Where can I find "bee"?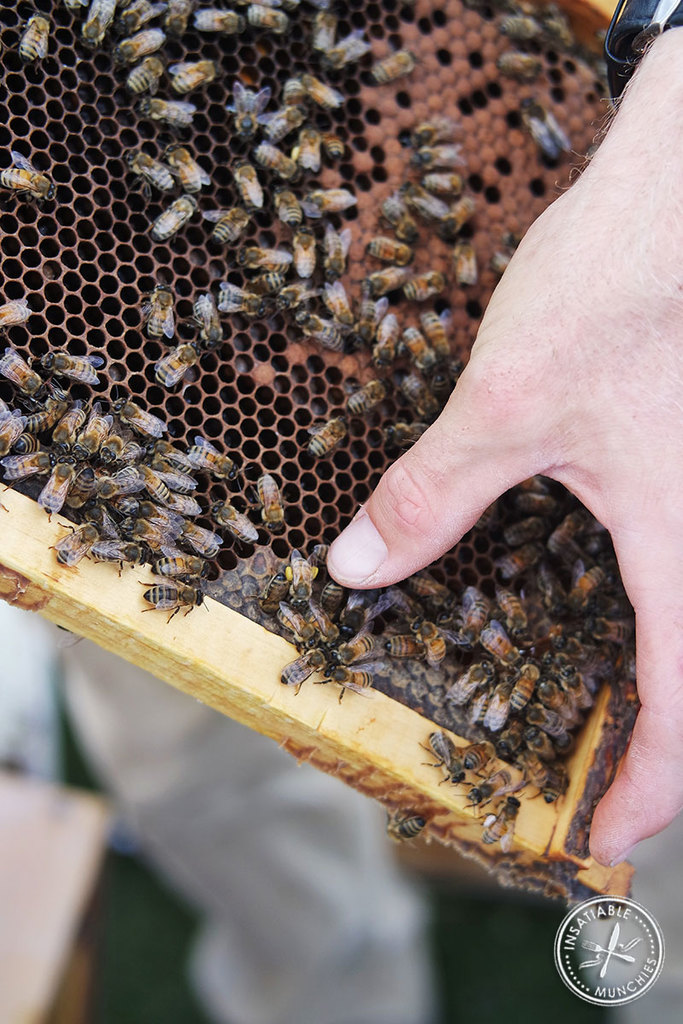
You can find it at [left=437, top=708, right=467, bottom=728].
